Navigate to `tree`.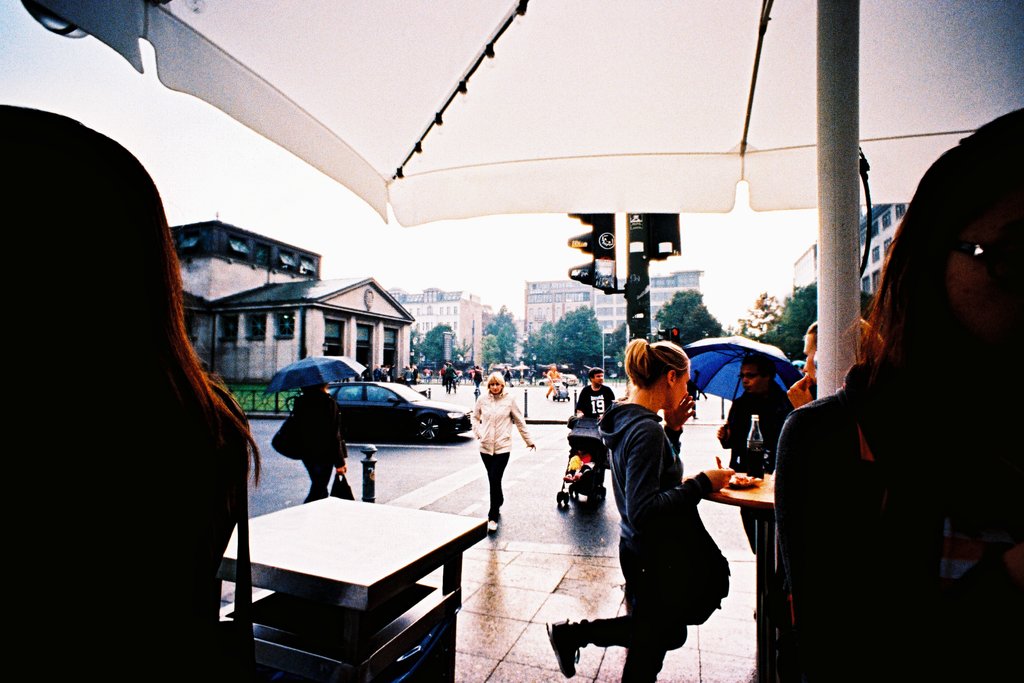
Navigation target: [481, 302, 519, 364].
